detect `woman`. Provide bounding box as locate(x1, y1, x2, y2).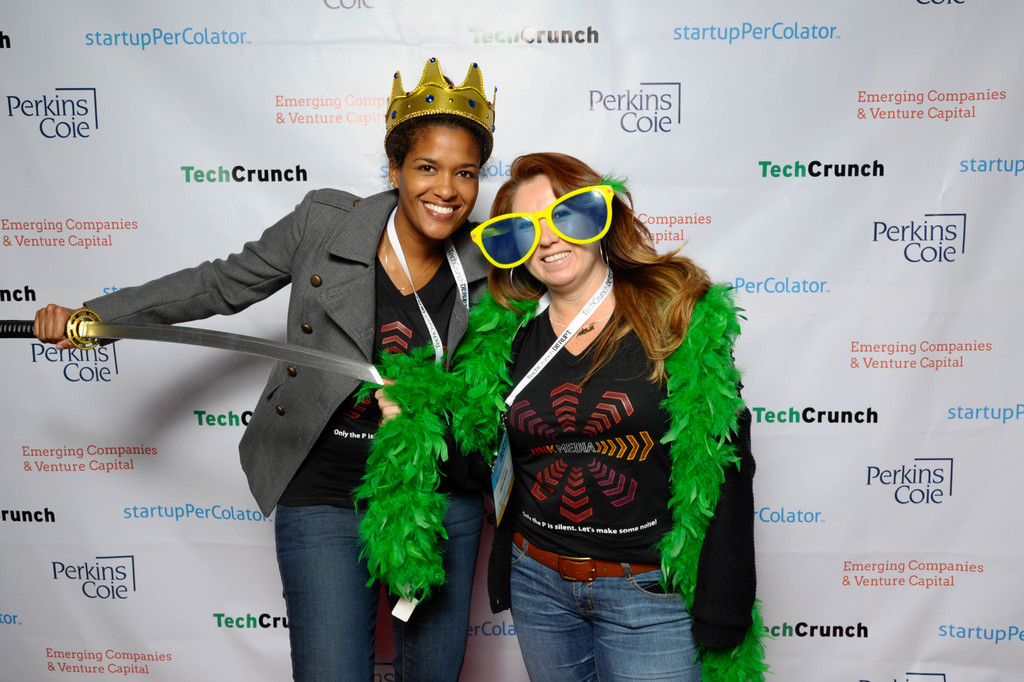
locate(465, 130, 760, 672).
